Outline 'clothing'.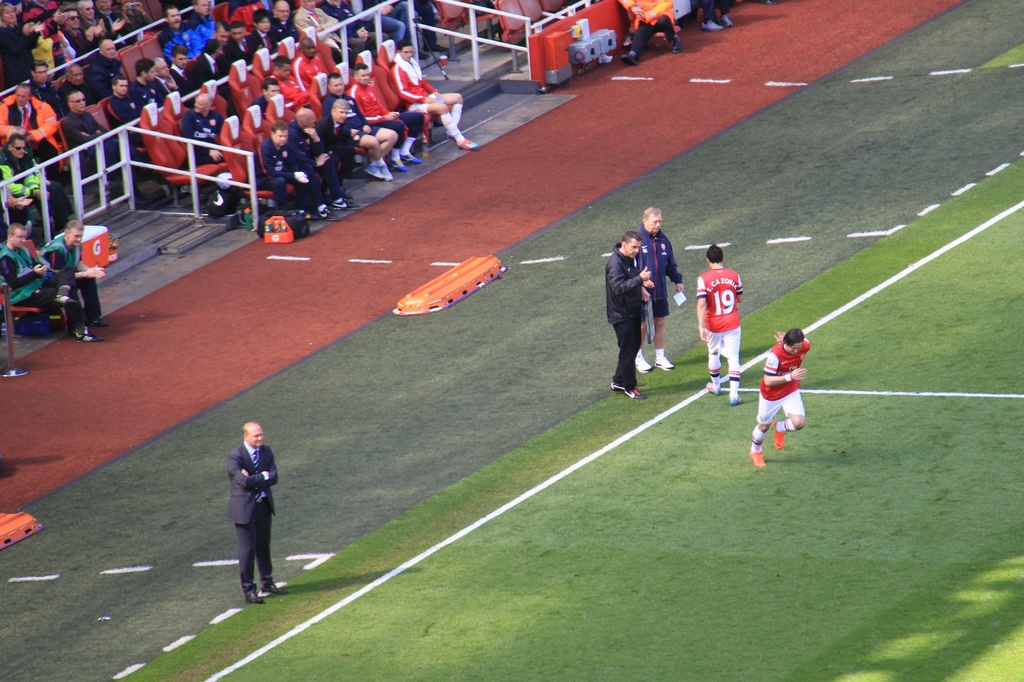
Outline: [693, 271, 744, 372].
